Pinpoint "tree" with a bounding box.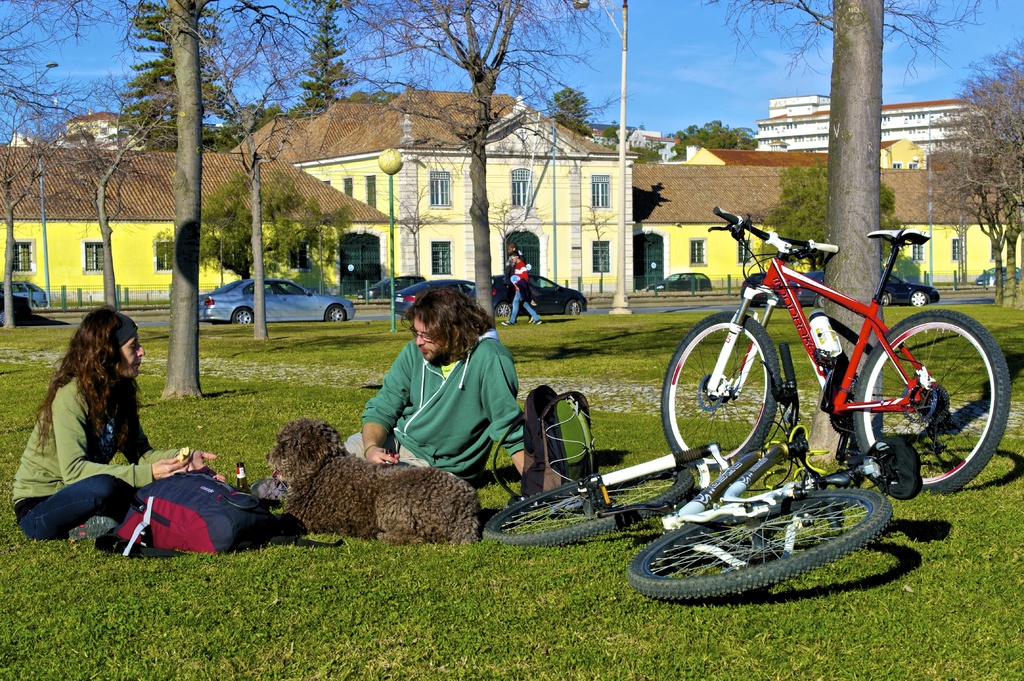
box=[920, 40, 1021, 308].
